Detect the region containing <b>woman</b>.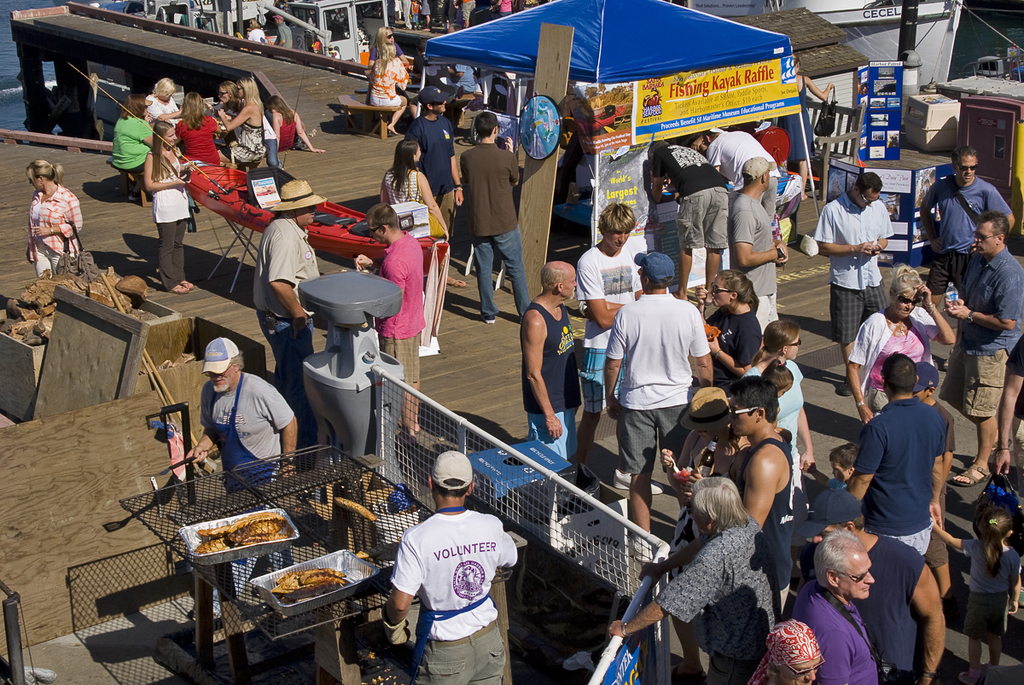
bbox(367, 41, 416, 136).
